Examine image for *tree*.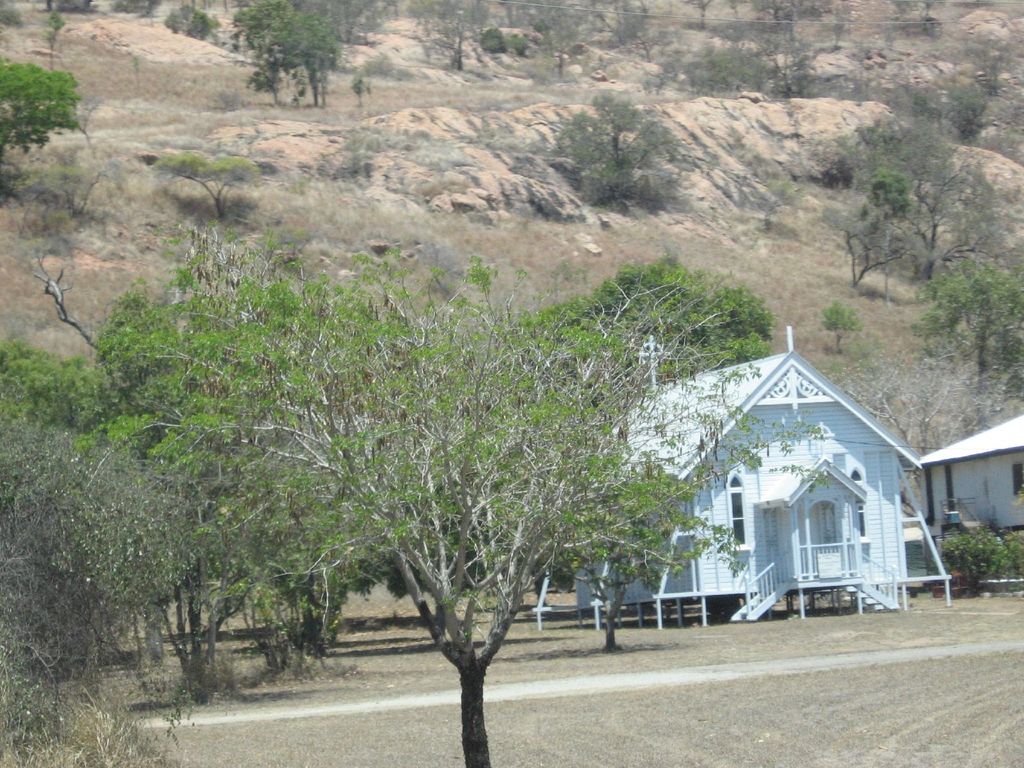
Examination result: crop(906, 254, 1023, 390).
